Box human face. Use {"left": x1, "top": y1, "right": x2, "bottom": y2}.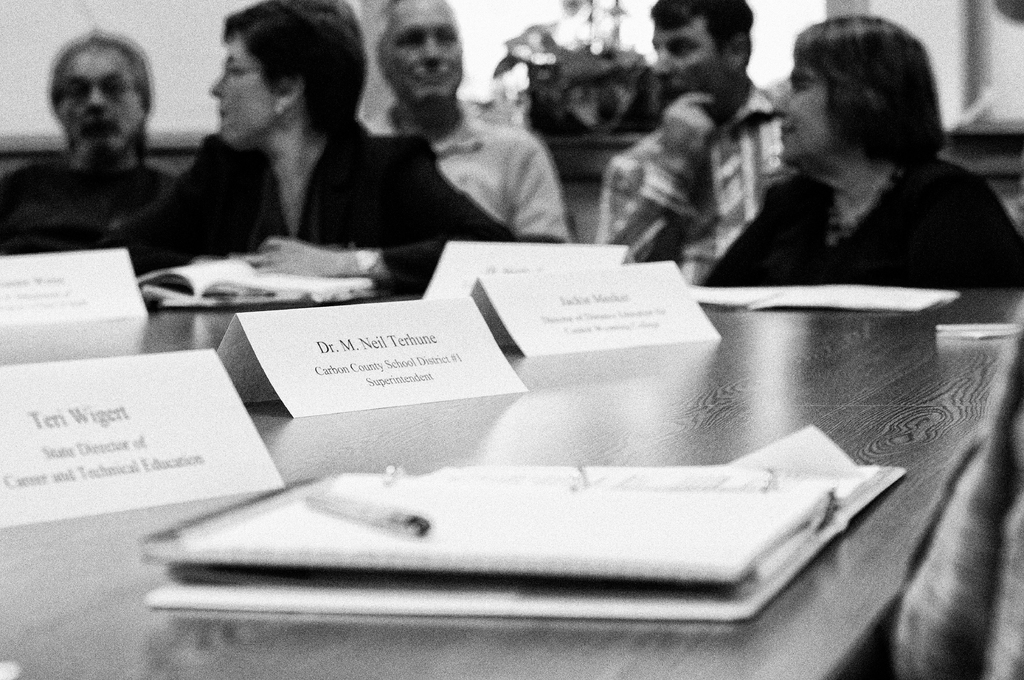
{"left": 57, "top": 52, "right": 137, "bottom": 161}.
